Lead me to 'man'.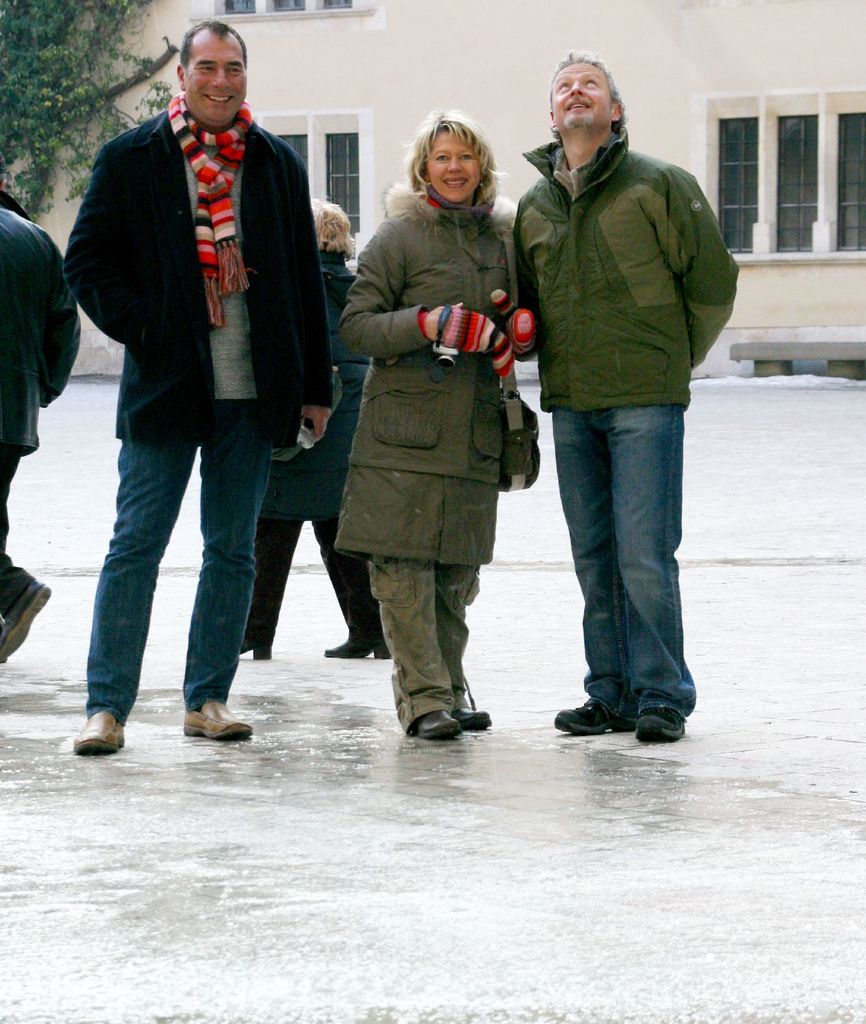
Lead to bbox=(506, 53, 739, 748).
